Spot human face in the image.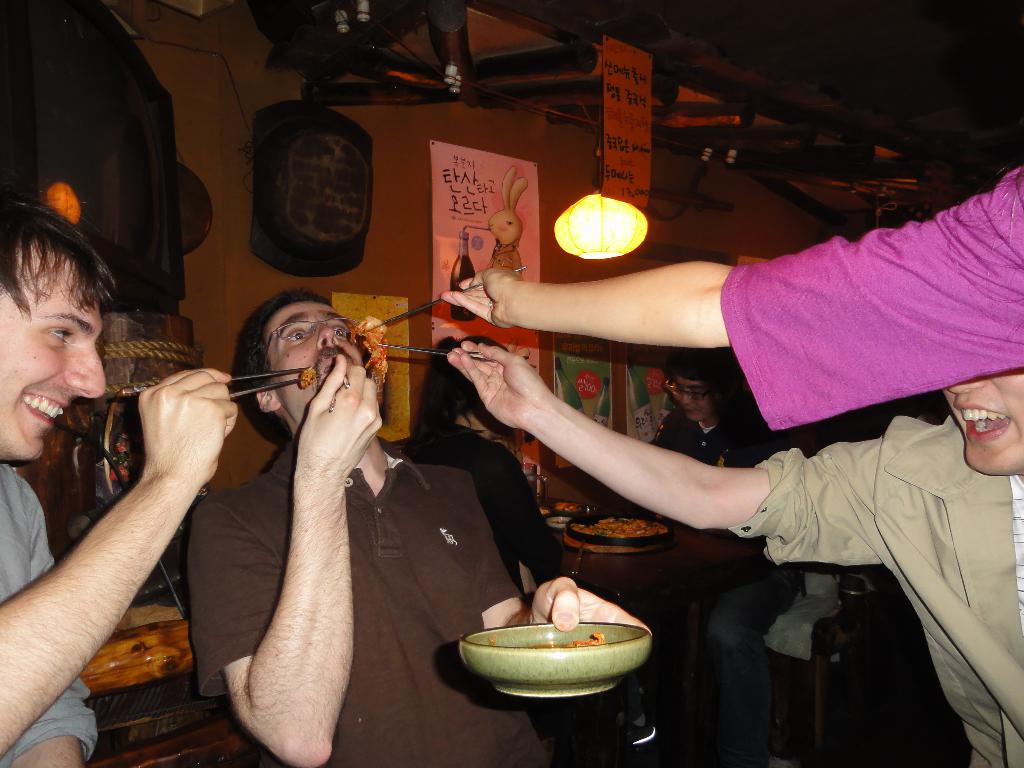
human face found at <region>0, 249, 104, 457</region>.
